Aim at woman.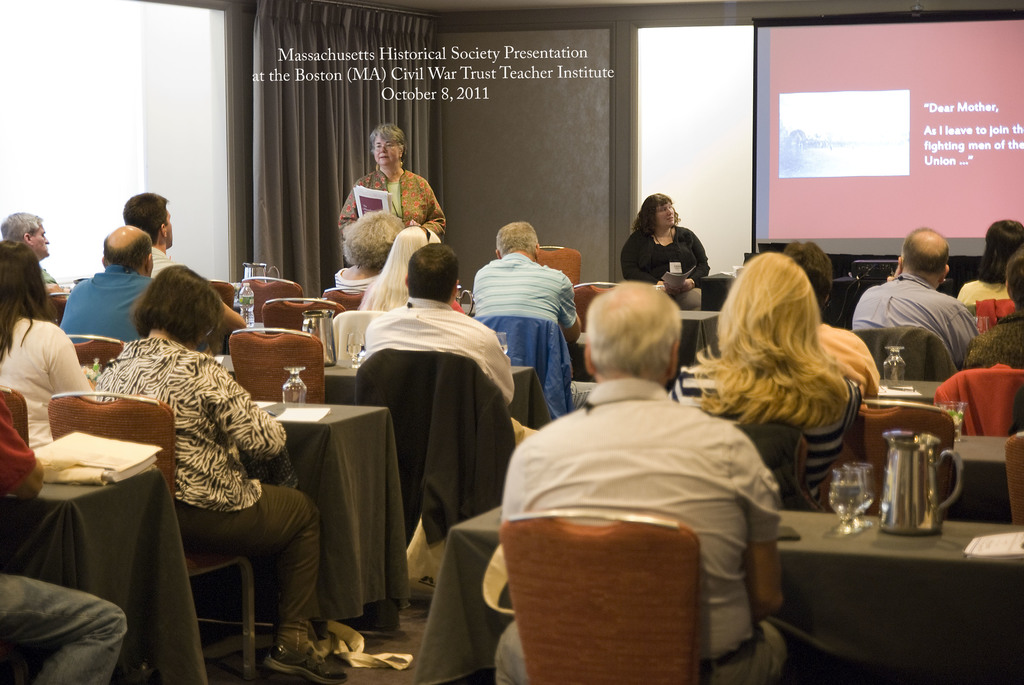
Aimed at box=[332, 214, 406, 292].
